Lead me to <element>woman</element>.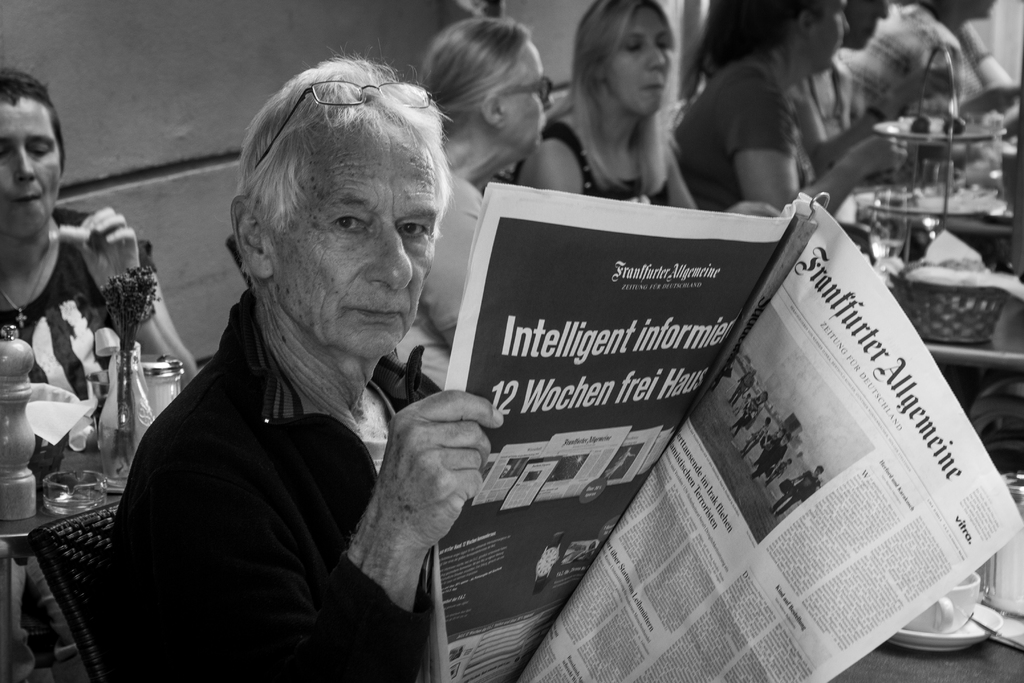
Lead to rect(0, 70, 206, 406).
